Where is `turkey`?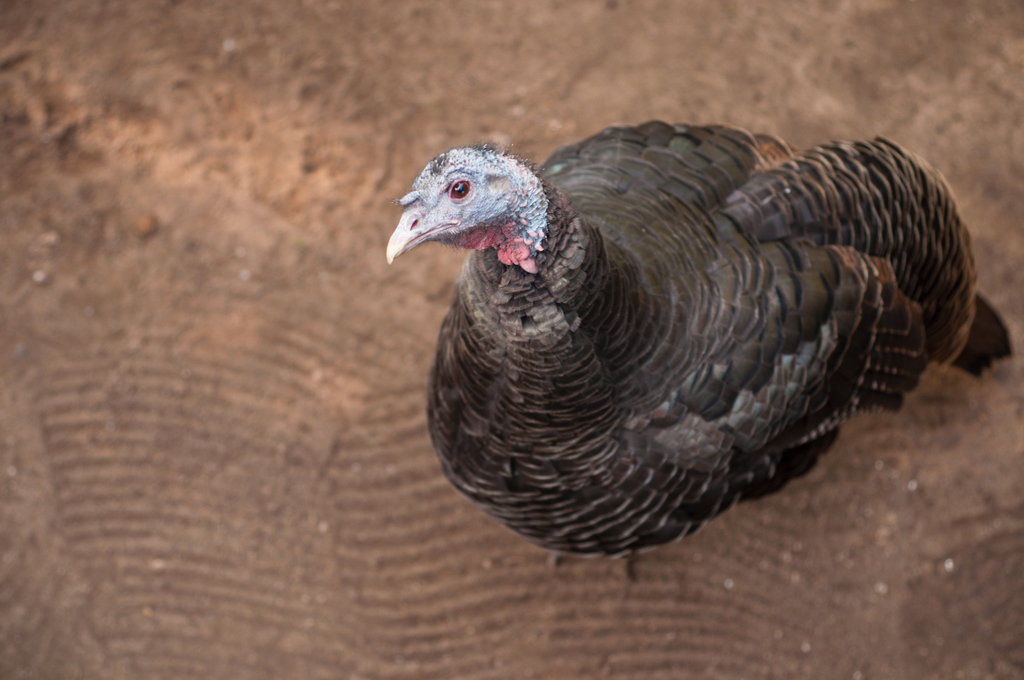
bbox=[381, 118, 1012, 587].
